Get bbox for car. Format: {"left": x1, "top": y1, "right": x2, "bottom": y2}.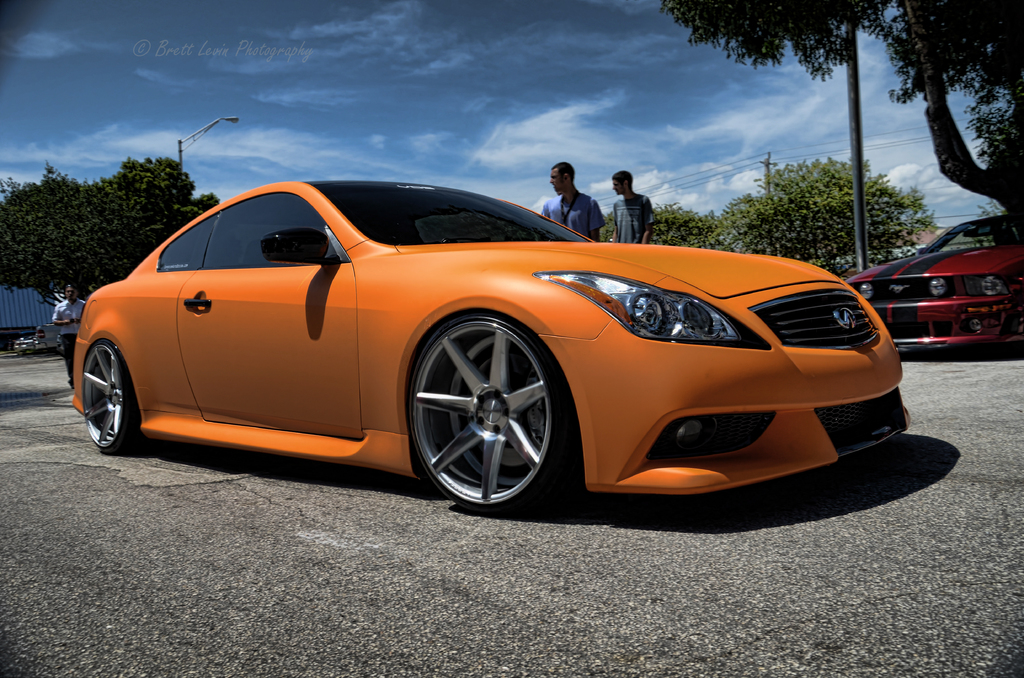
{"left": 14, "top": 332, "right": 42, "bottom": 354}.
